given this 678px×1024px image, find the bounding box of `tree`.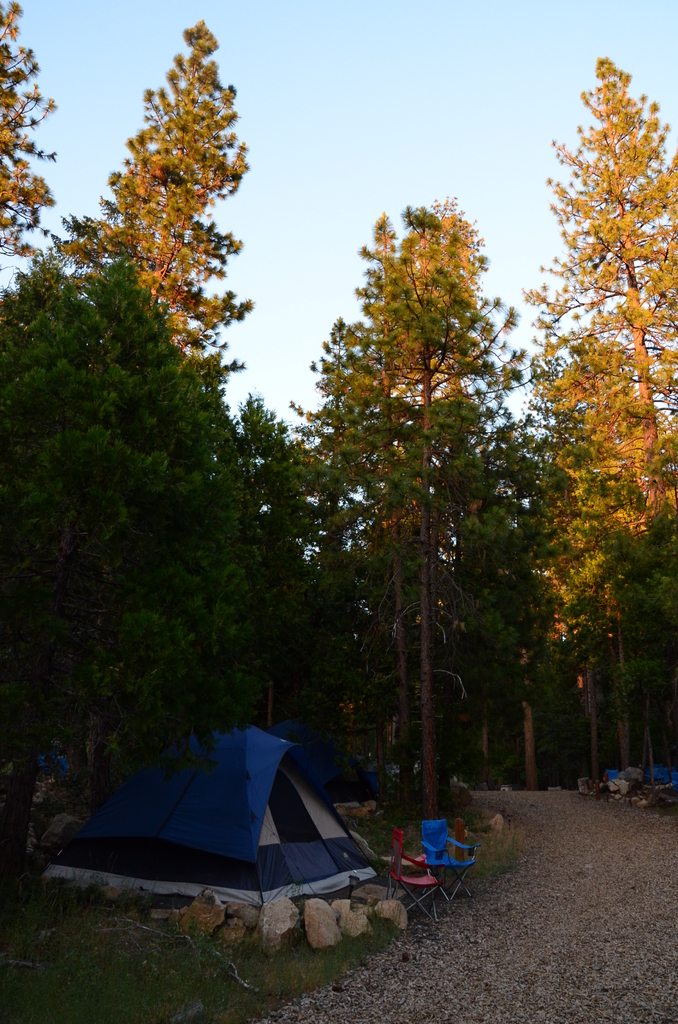
BBox(223, 392, 341, 764).
